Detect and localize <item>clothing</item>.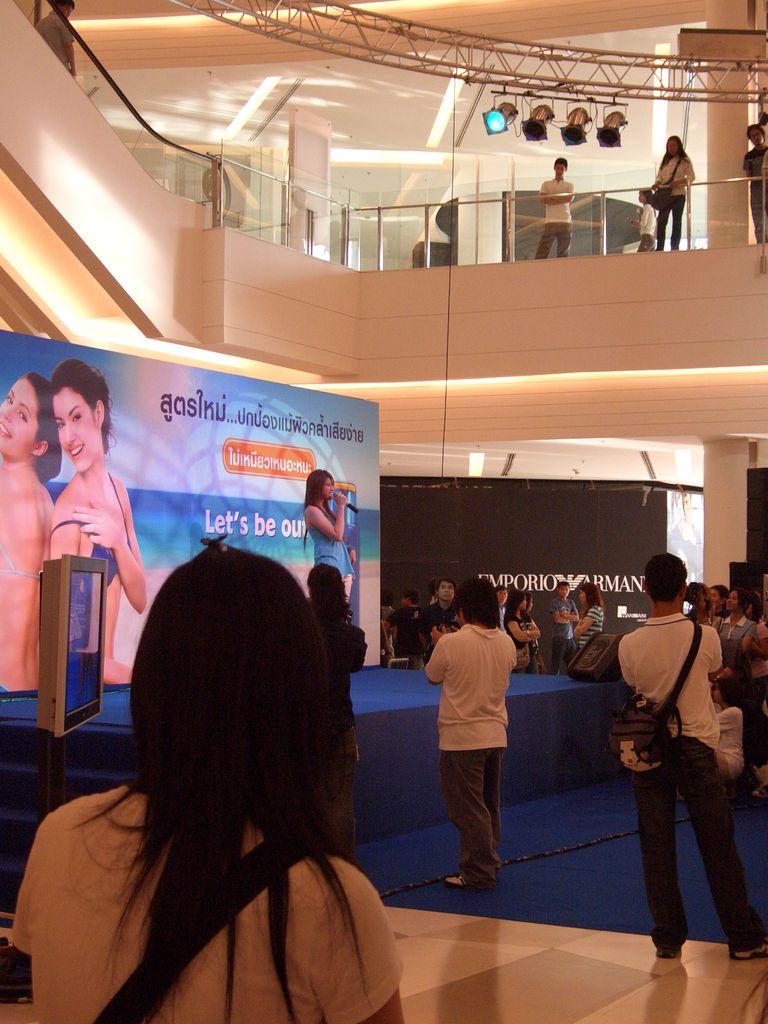
Localized at 538, 175, 570, 264.
